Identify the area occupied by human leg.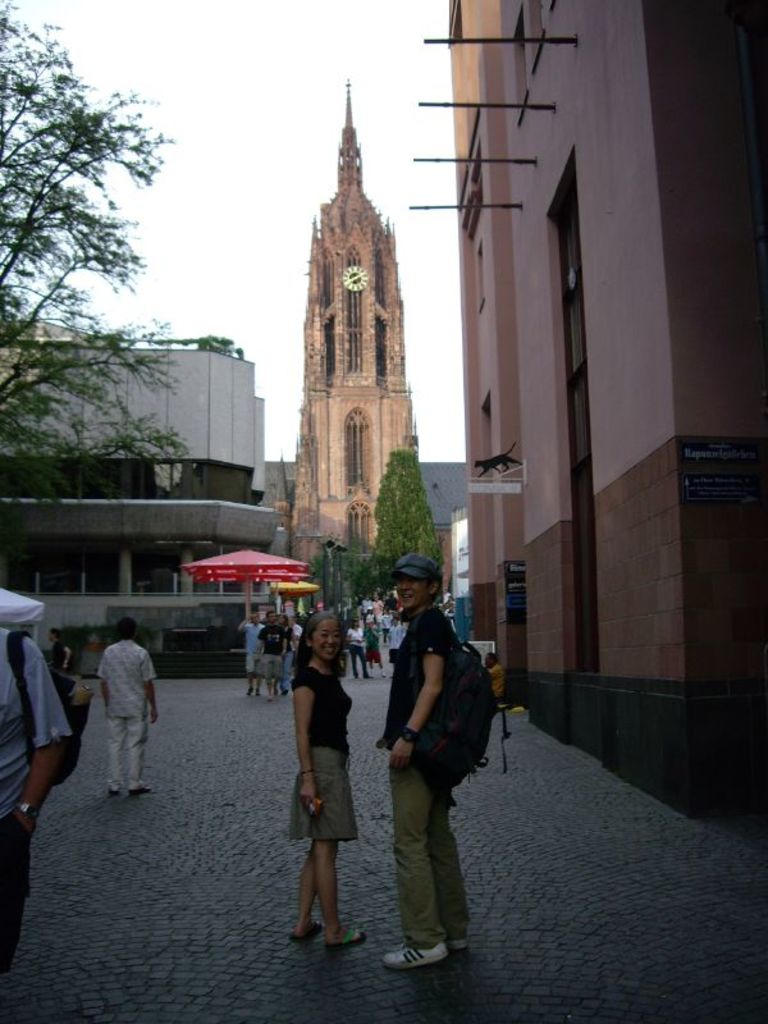
Area: 105/723/128/791.
